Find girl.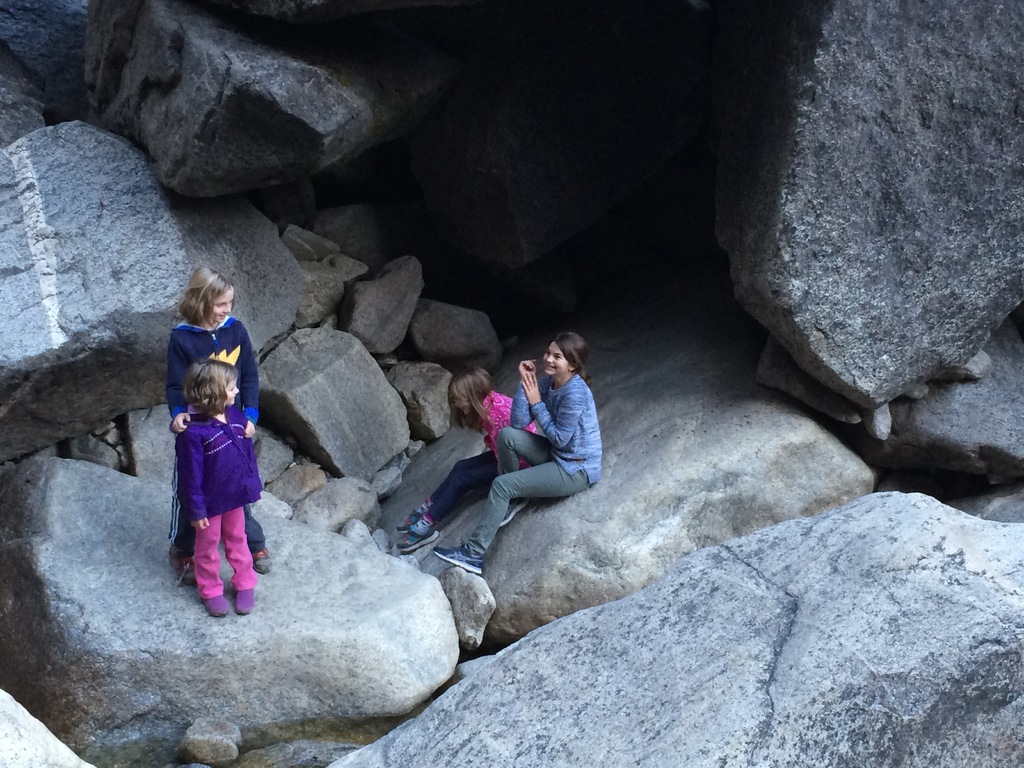
[178,360,264,612].
